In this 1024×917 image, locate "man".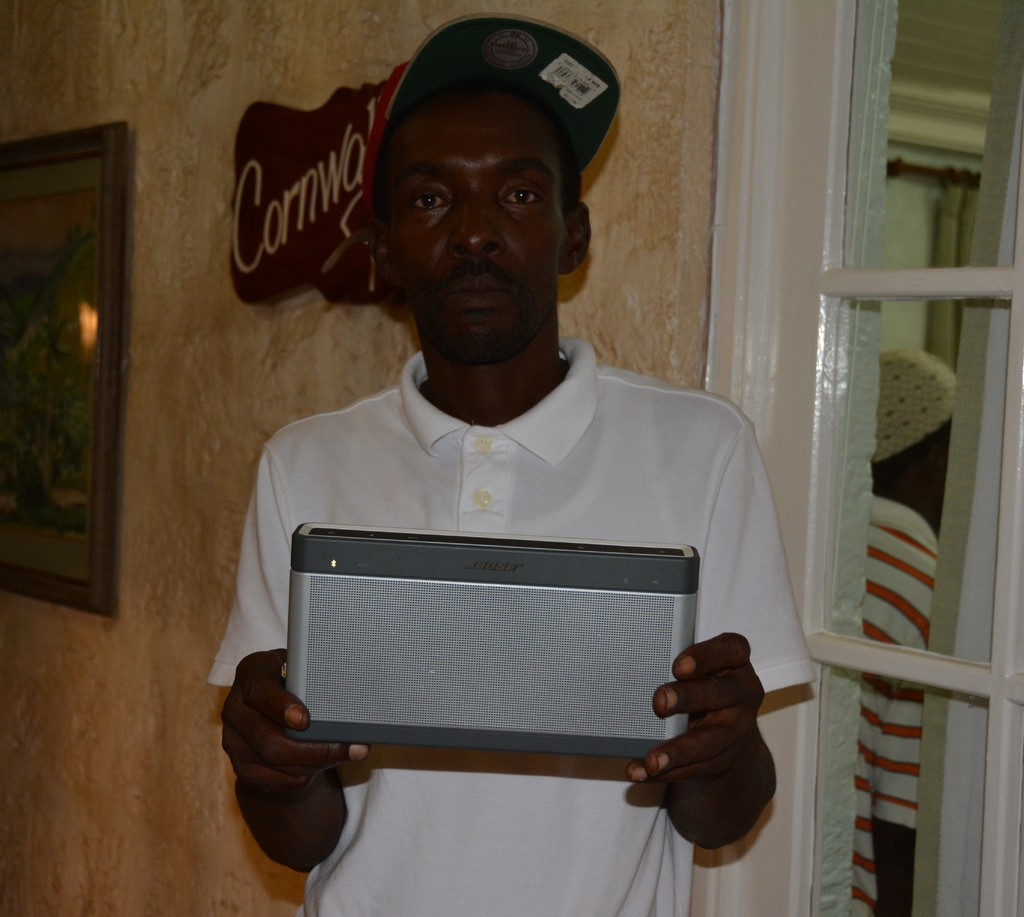
Bounding box: (206,37,833,845).
